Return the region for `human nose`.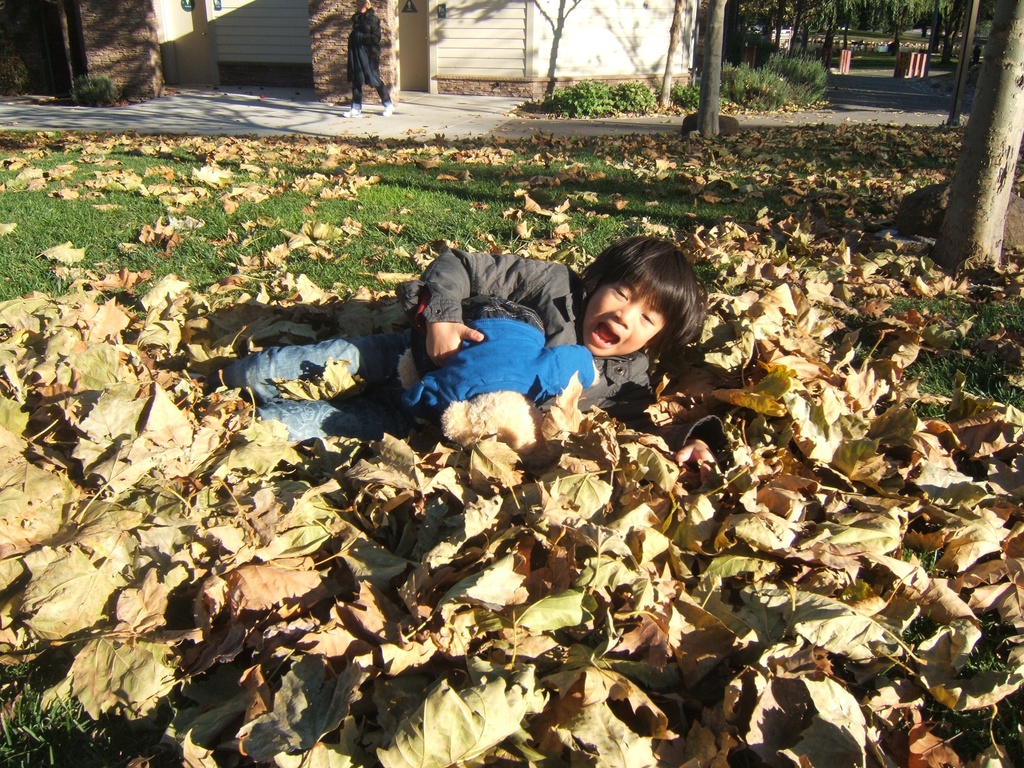
left=614, top=300, right=637, bottom=326.
